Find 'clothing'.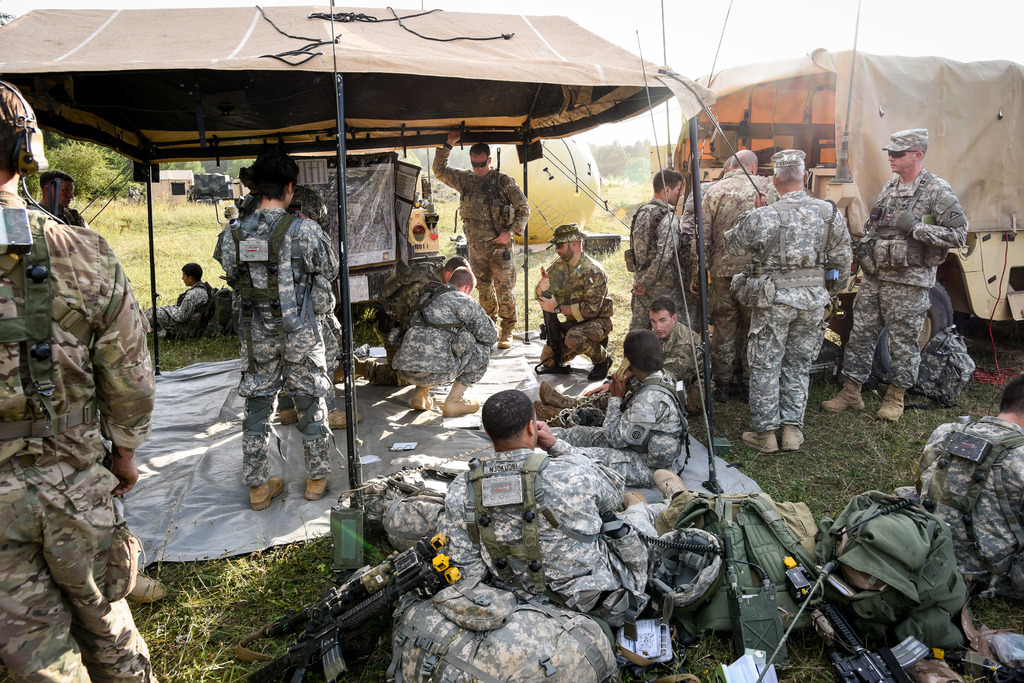
box(433, 155, 530, 323).
